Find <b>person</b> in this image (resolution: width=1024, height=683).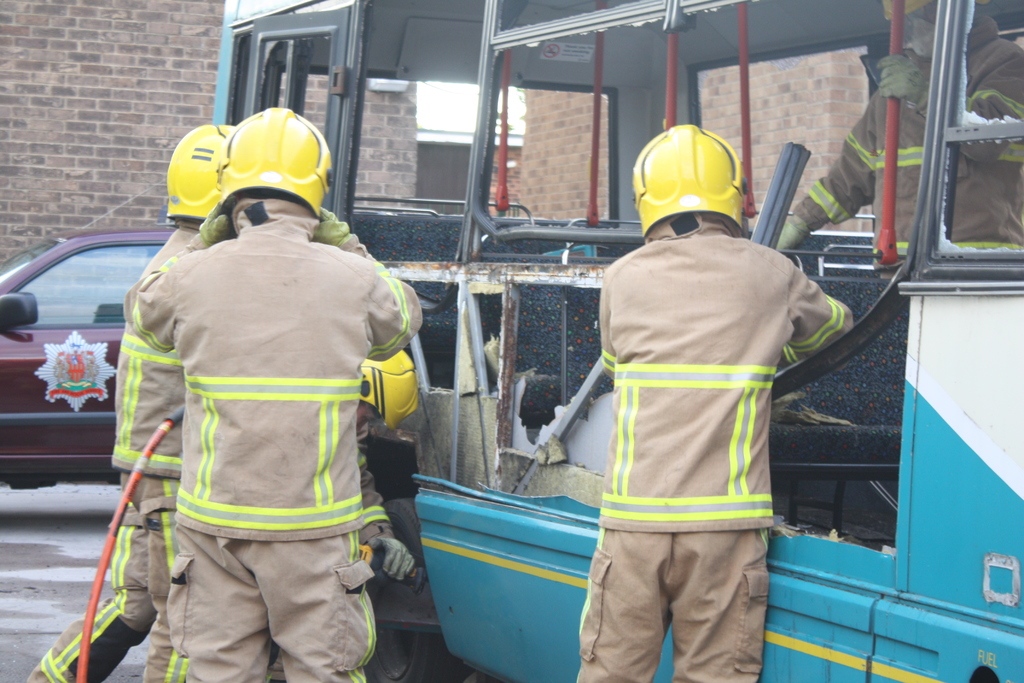
[x1=20, y1=121, x2=234, y2=682].
